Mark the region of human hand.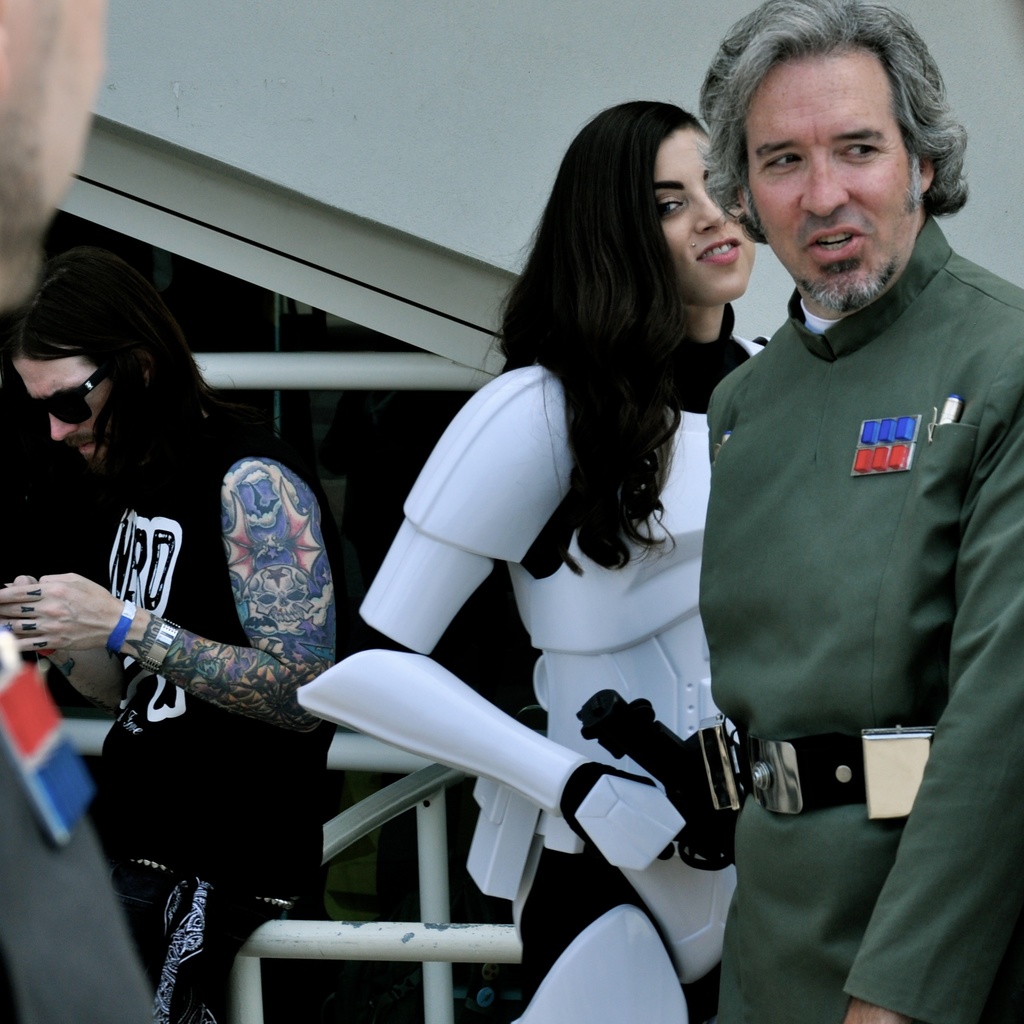
Region: [838, 1000, 920, 1023].
